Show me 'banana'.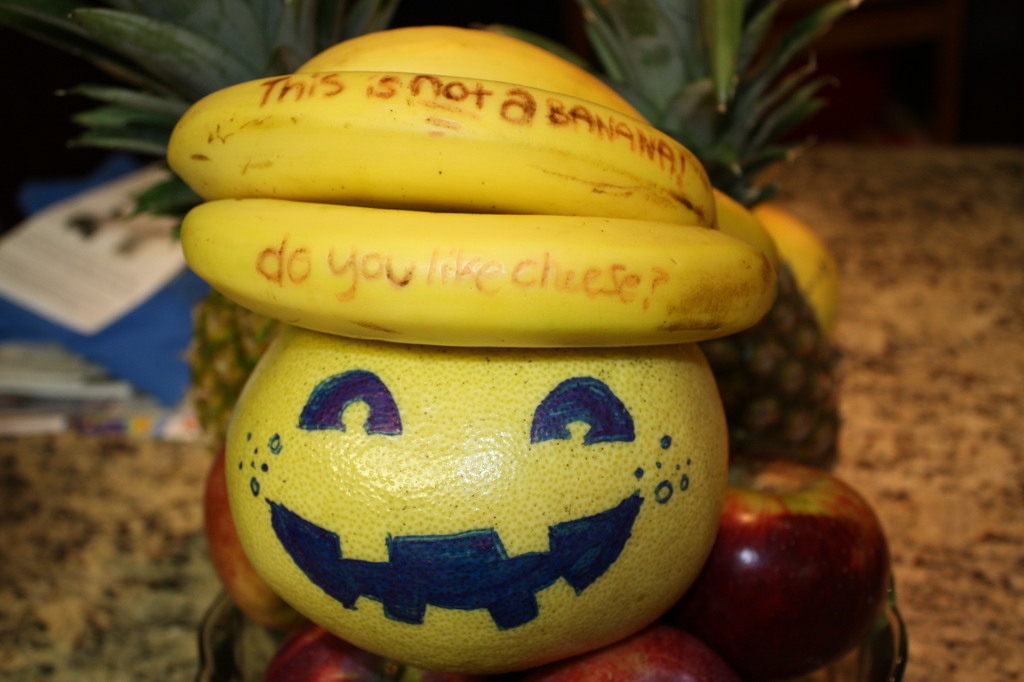
'banana' is here: (291, 28, 651, 131).
